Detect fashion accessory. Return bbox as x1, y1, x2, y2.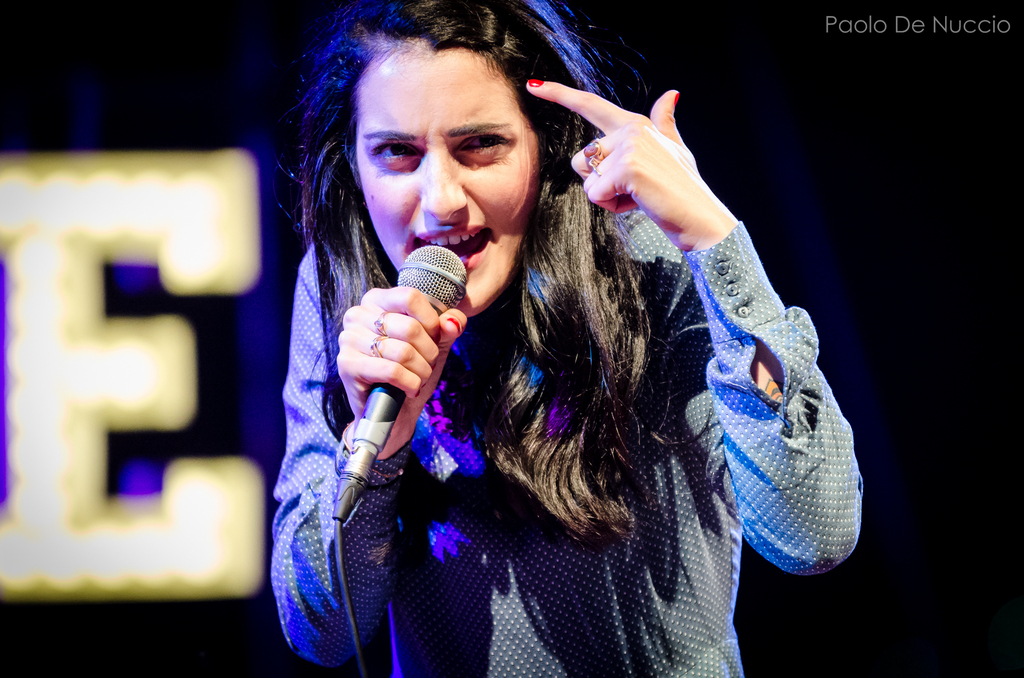
591, 166, 601, 178.
